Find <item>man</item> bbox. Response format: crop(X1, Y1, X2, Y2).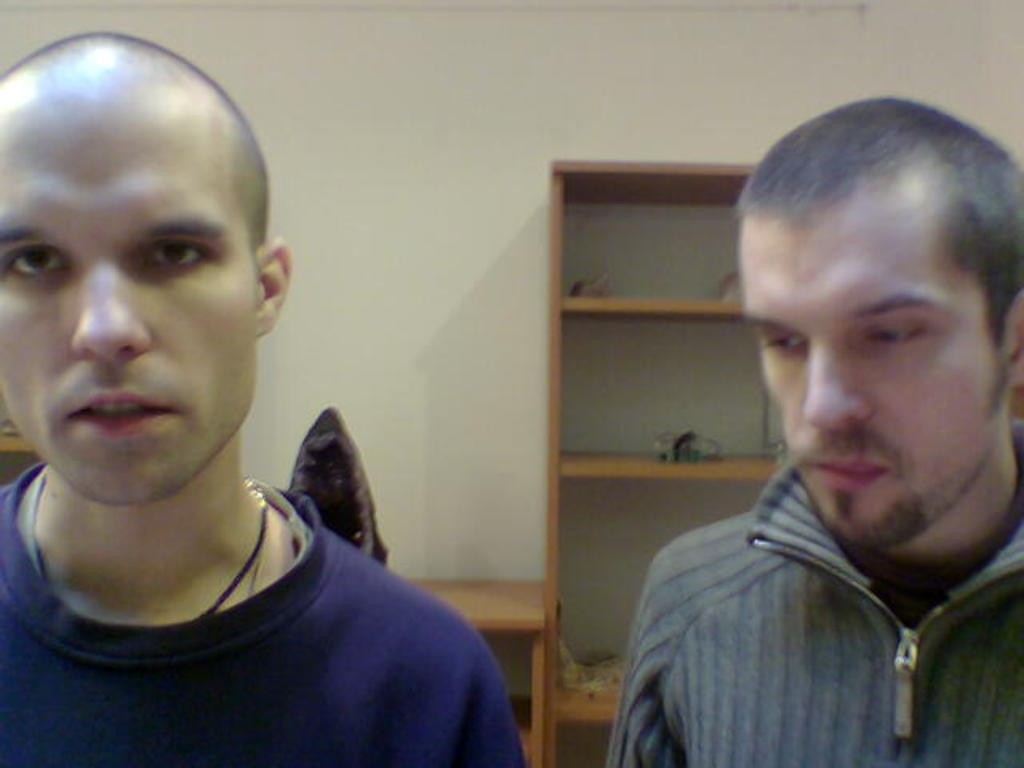
crop(590, 118, 1023, 758).
